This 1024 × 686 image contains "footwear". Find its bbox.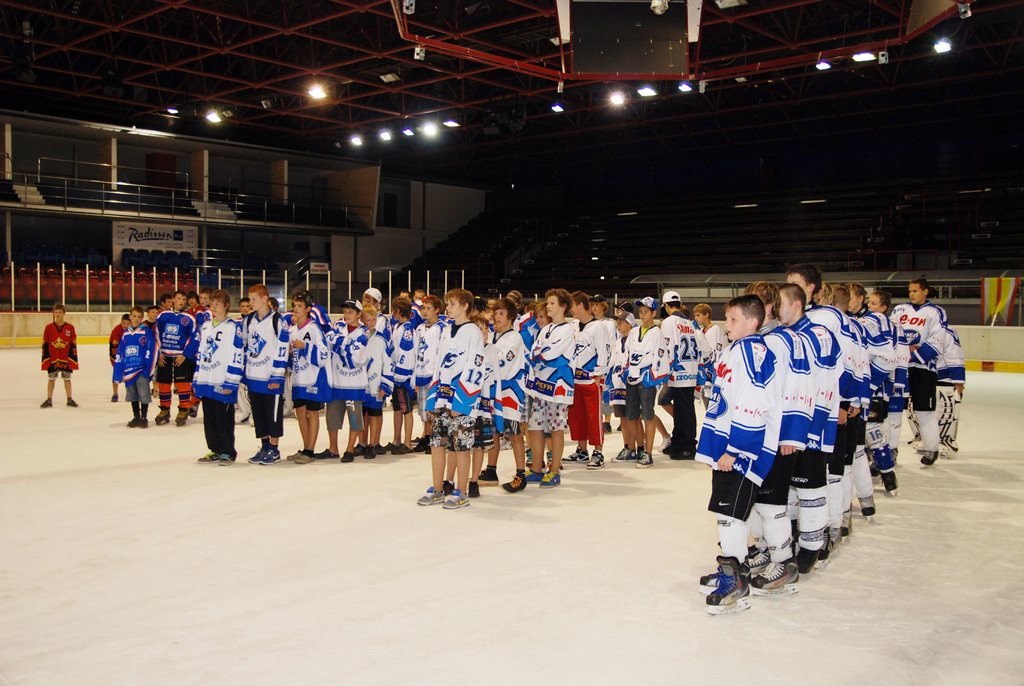
(588,449,606,470).
